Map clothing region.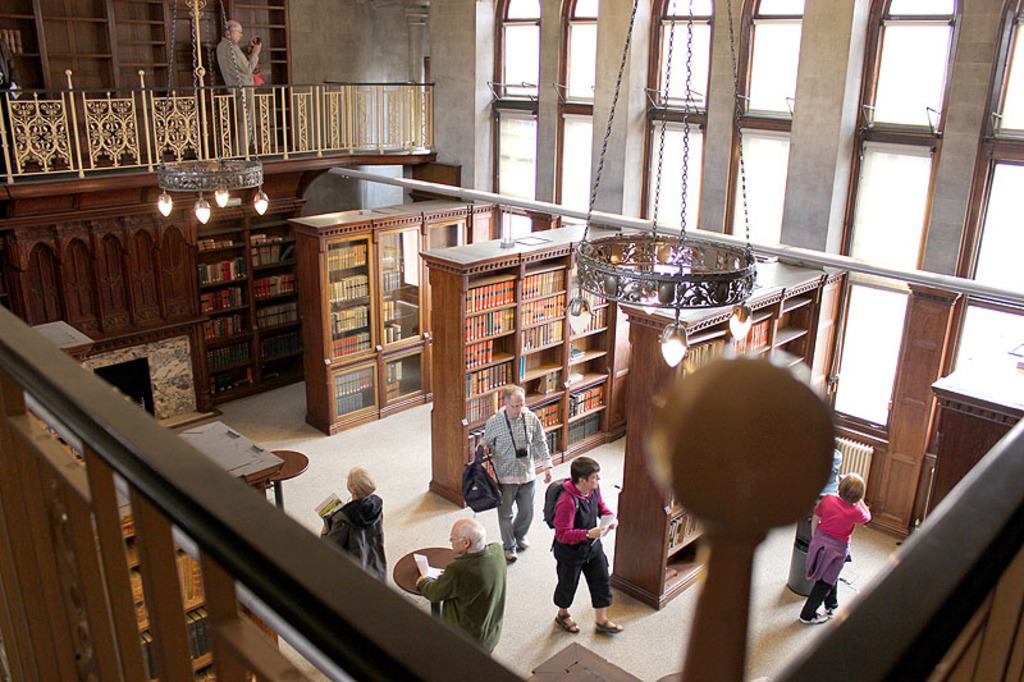
Mapped to x1=549 y1=496 x2=614 y2=613.
